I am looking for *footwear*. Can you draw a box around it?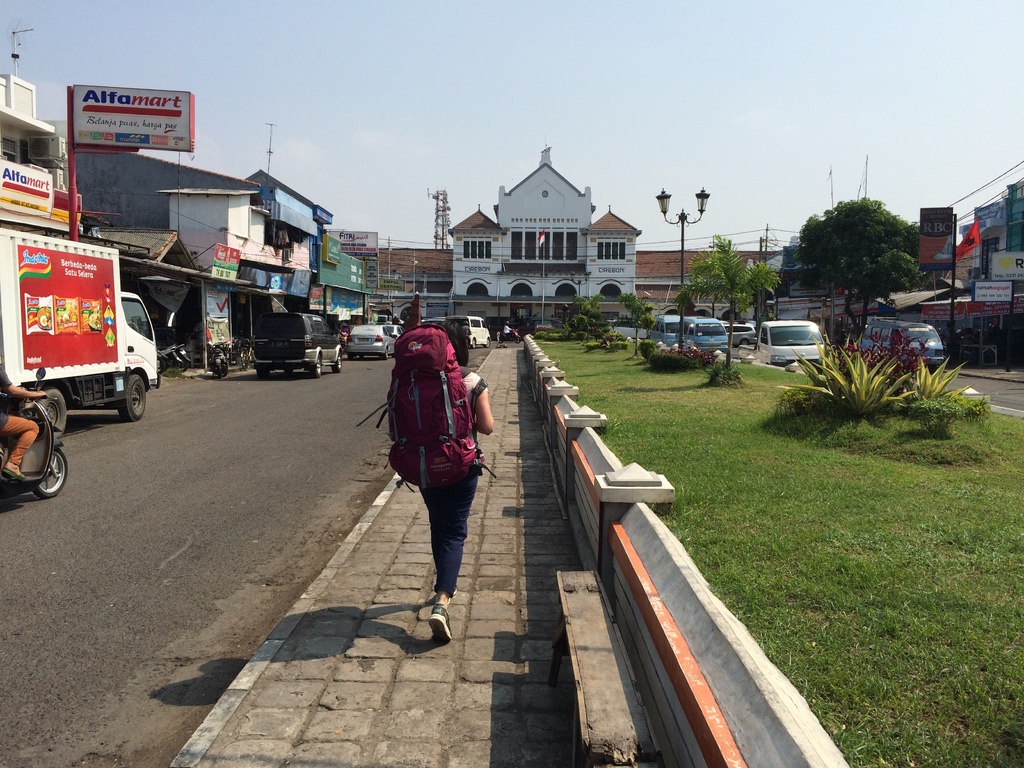
Sure, the bounding box is [left=508, top=337, right=513, bottom=339].
